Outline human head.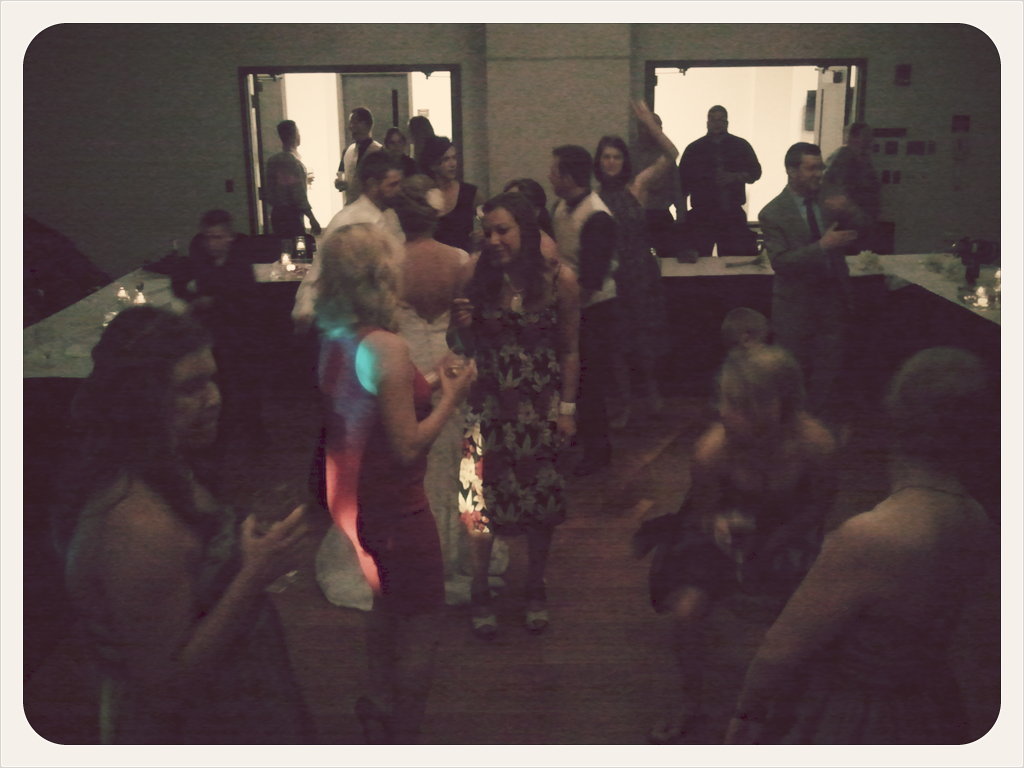
Outline: <box>595,137,625,175</box>.
